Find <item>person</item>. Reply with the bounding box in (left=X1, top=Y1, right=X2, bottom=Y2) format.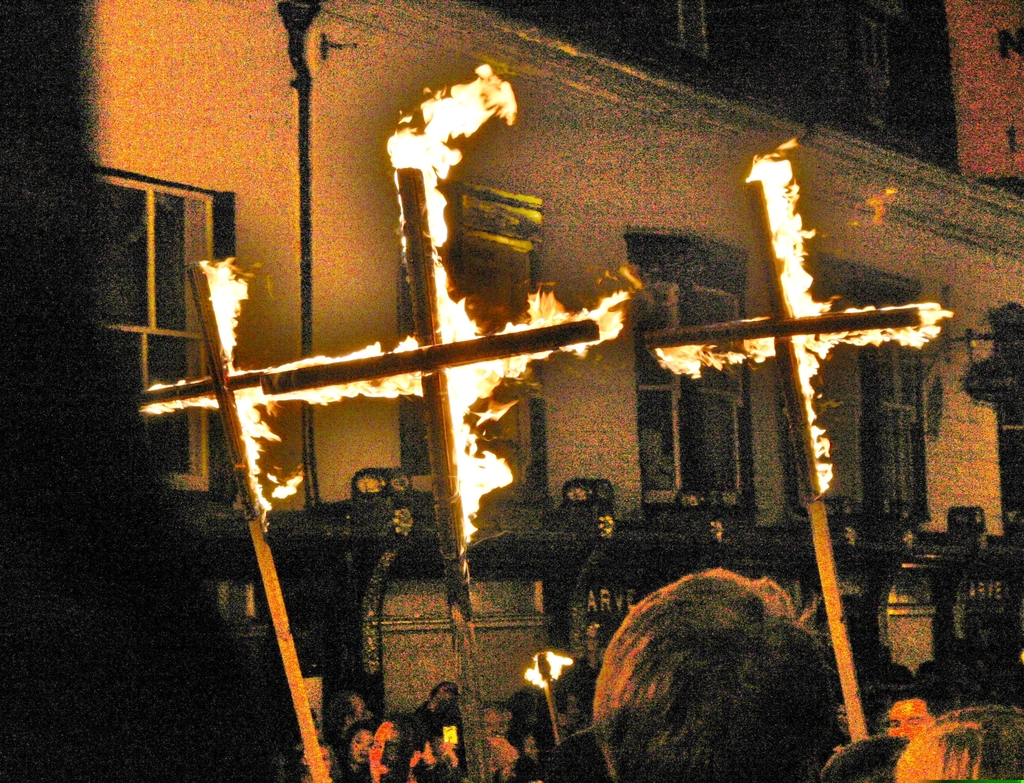
(left=592, top=566, right=839, bottom=782).
